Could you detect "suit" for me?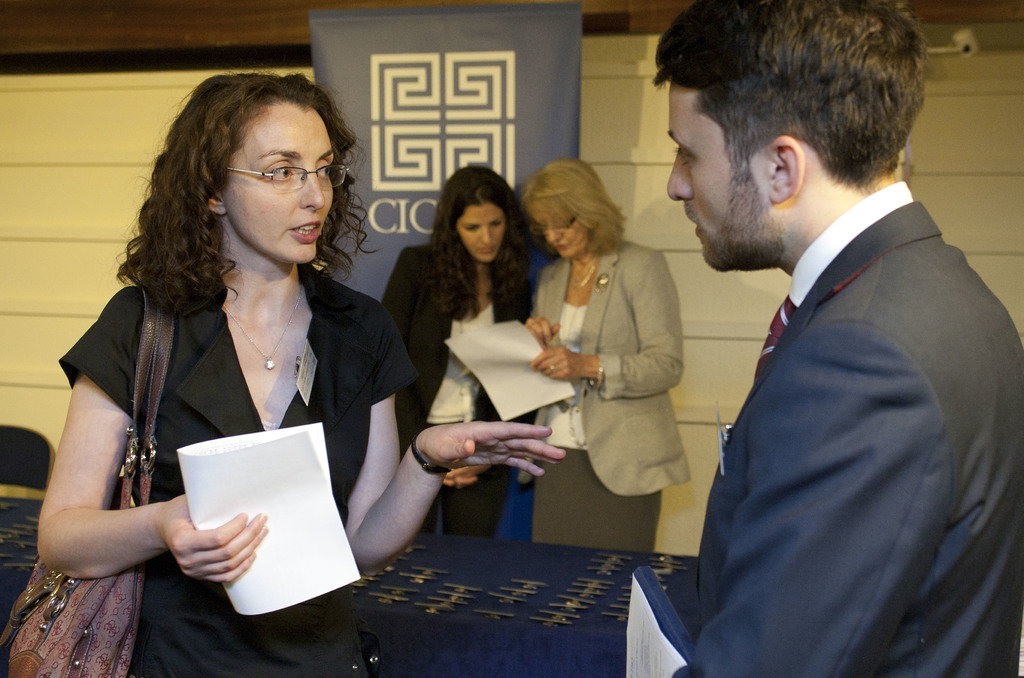
Detection result: detection(384, 244, 529, 451).
